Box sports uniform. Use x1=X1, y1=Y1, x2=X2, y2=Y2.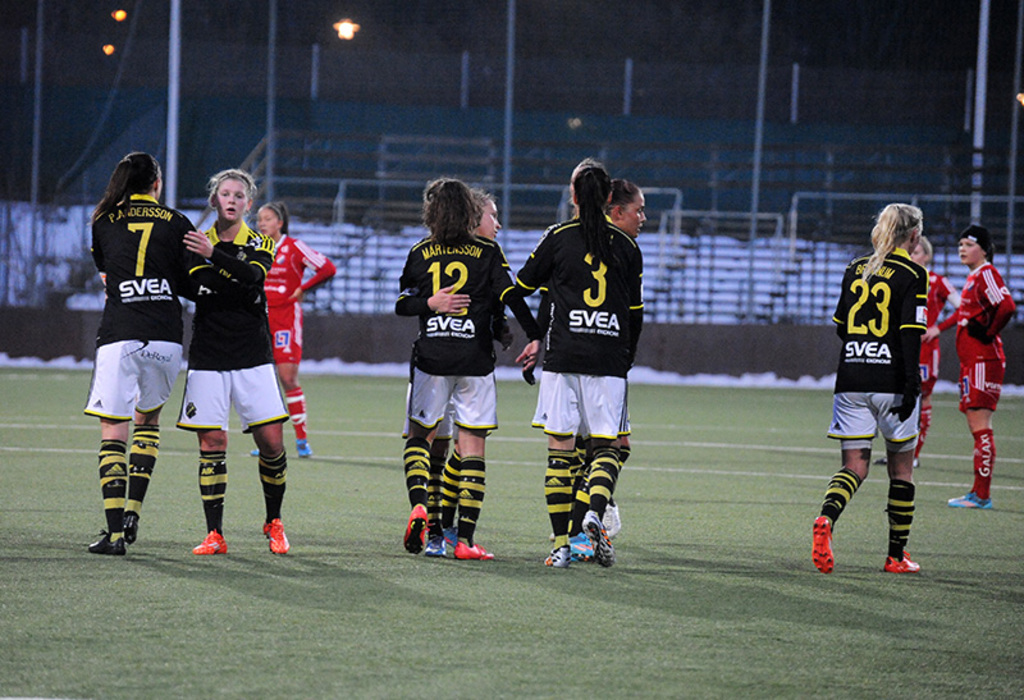
x1=407, y1=241, x2=518, y2=438.
